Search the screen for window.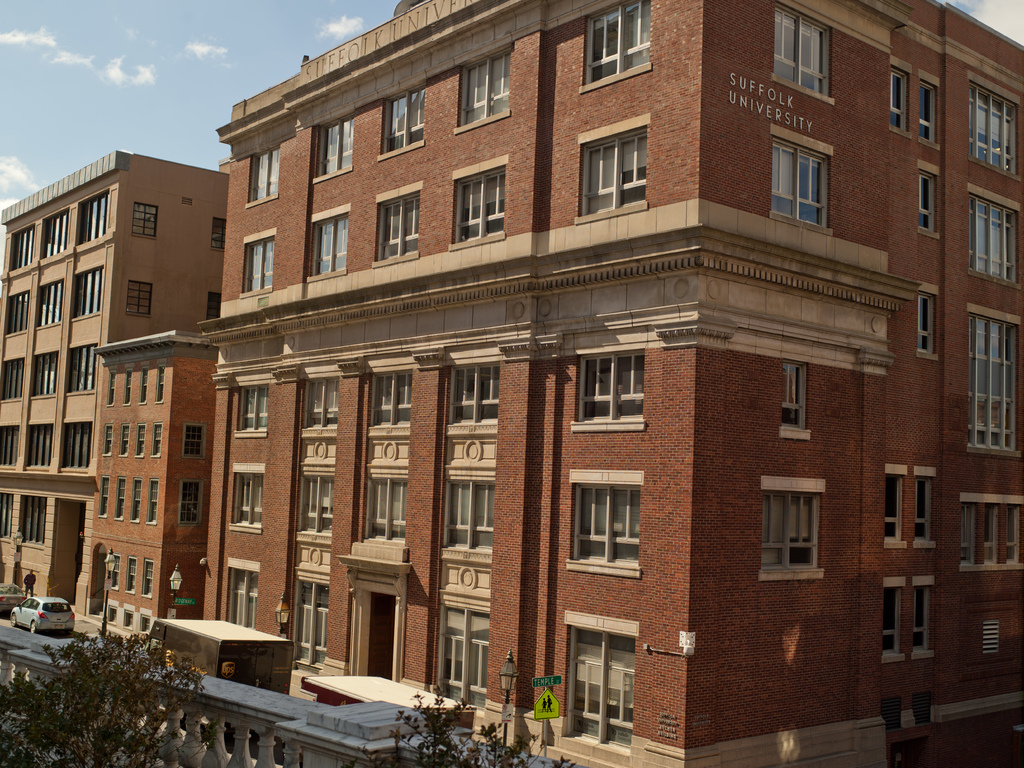
Found at (125, 555, 139, 594).
